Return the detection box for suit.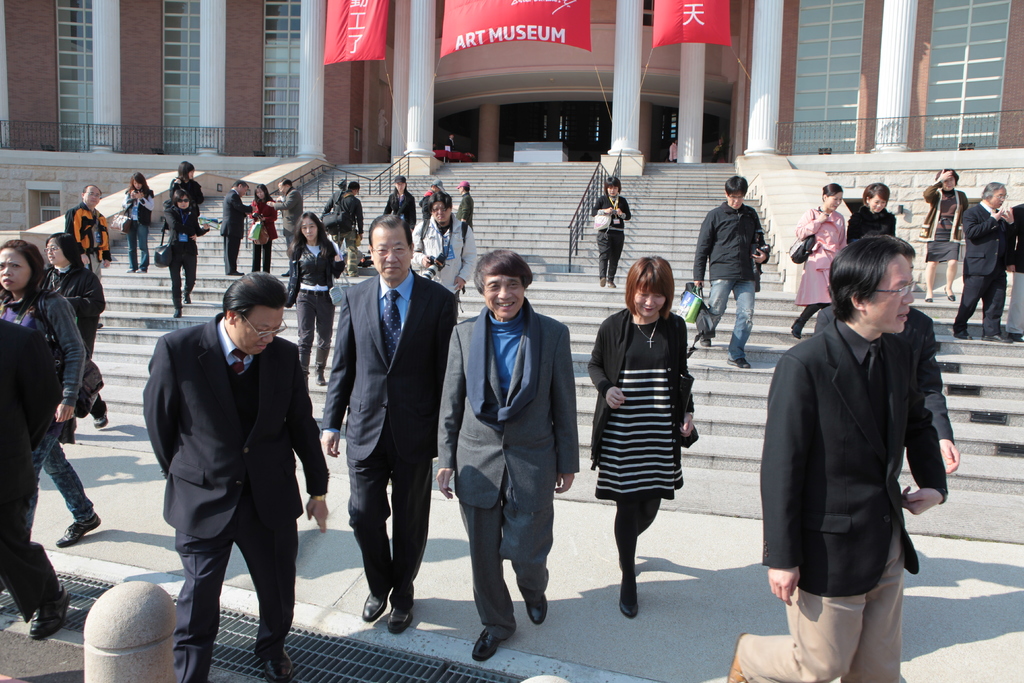
x1=956 y1=197 x2=1011 y2=325.
